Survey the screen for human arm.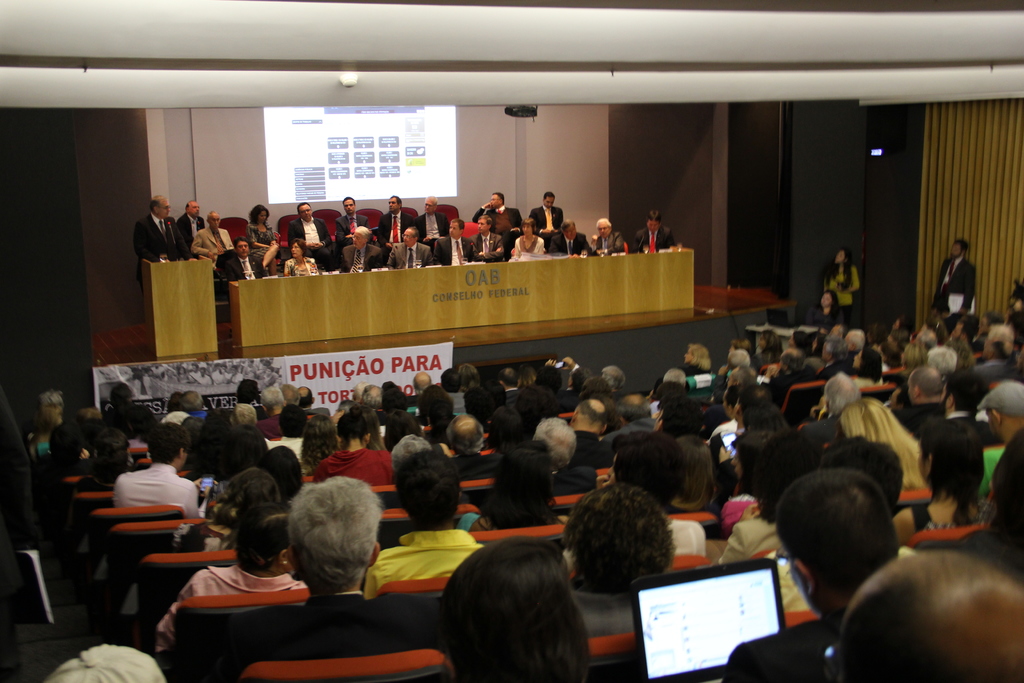
Survey found: Rect(419, 234, 433, 243).
